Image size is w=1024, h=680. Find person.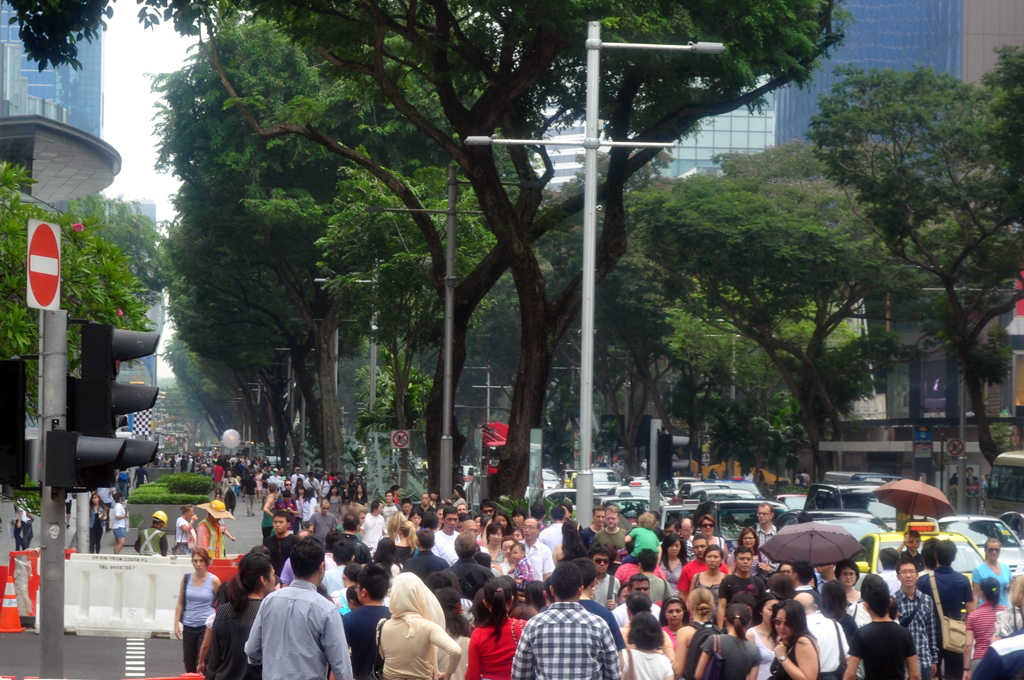
rect(680, 590, 719, 678).
